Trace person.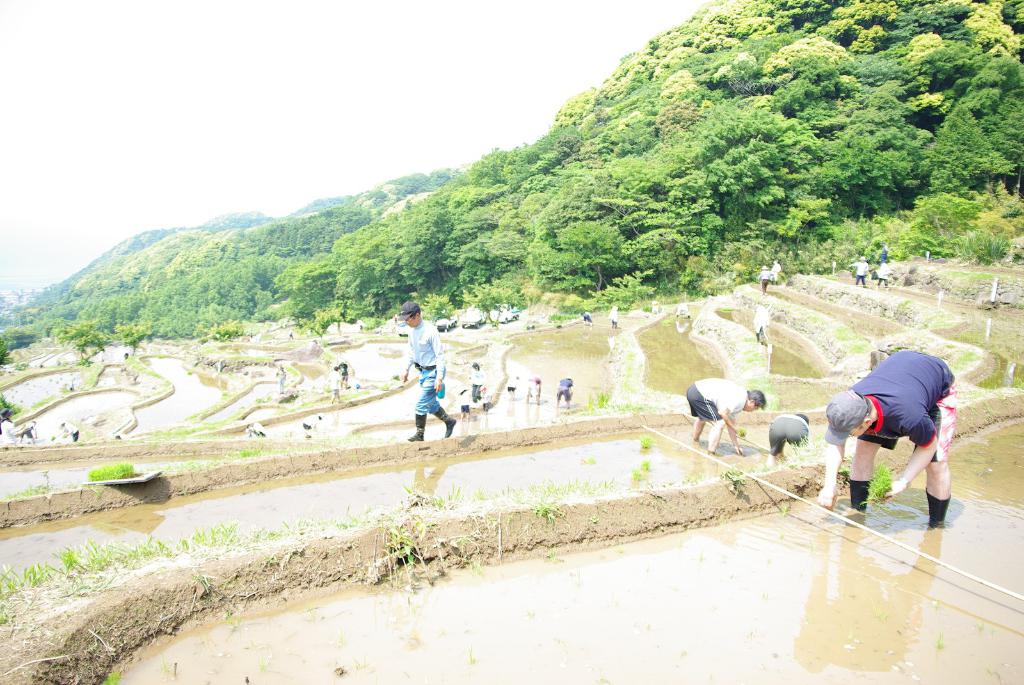
Traced to detection(19, 420, 38, 443).
